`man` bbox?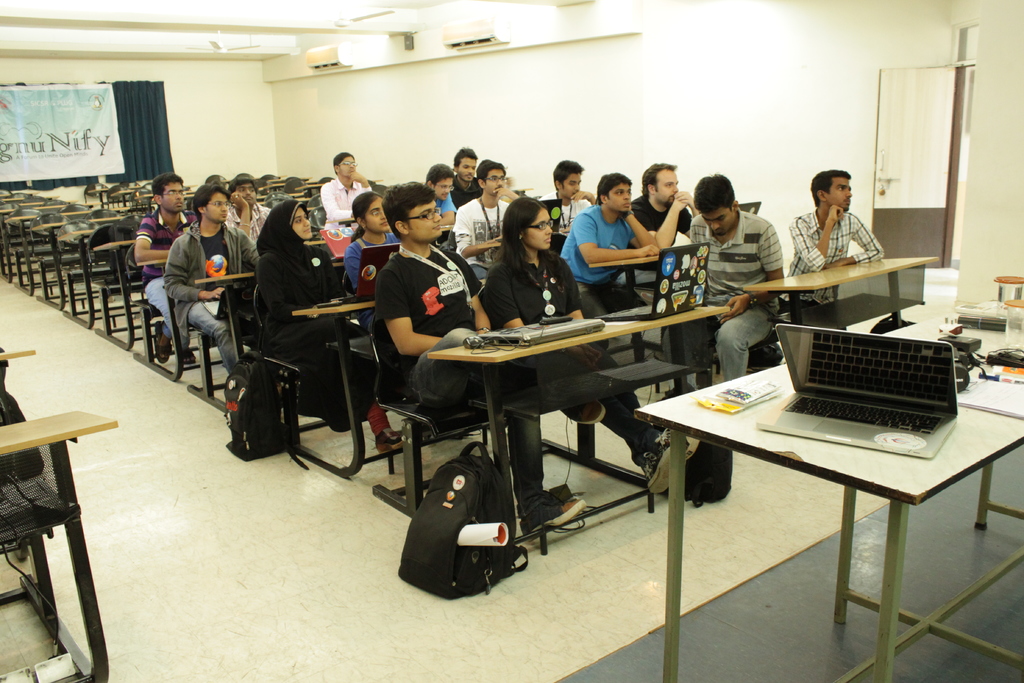
(left=135, top=173, right=202, bottom=365)
